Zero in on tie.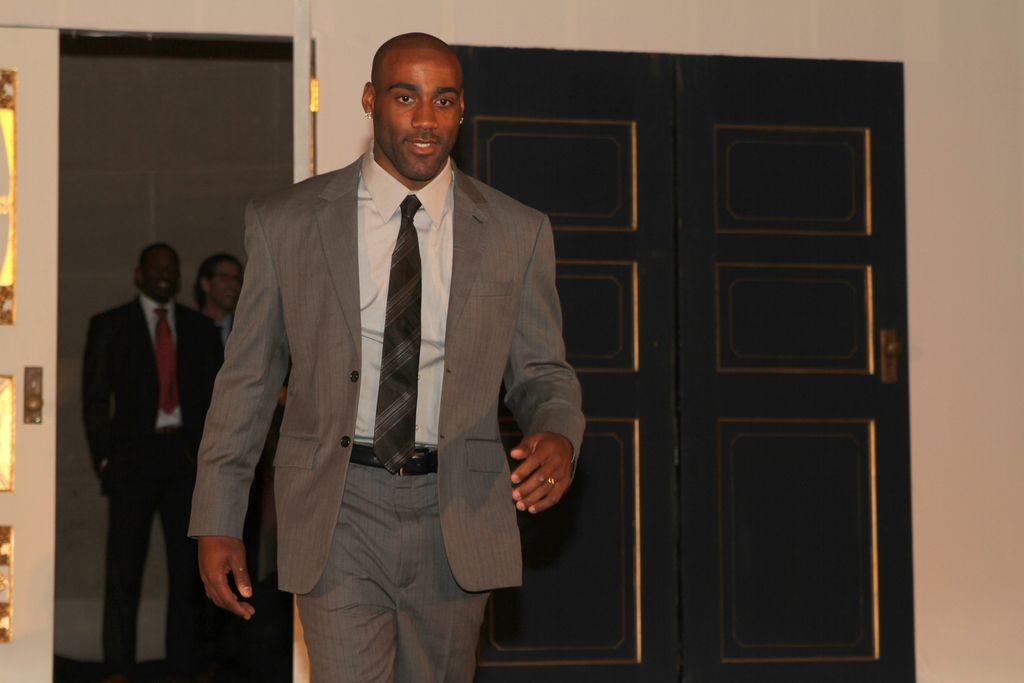
Zeroed in: select_region(151, 306, 182, 416).
